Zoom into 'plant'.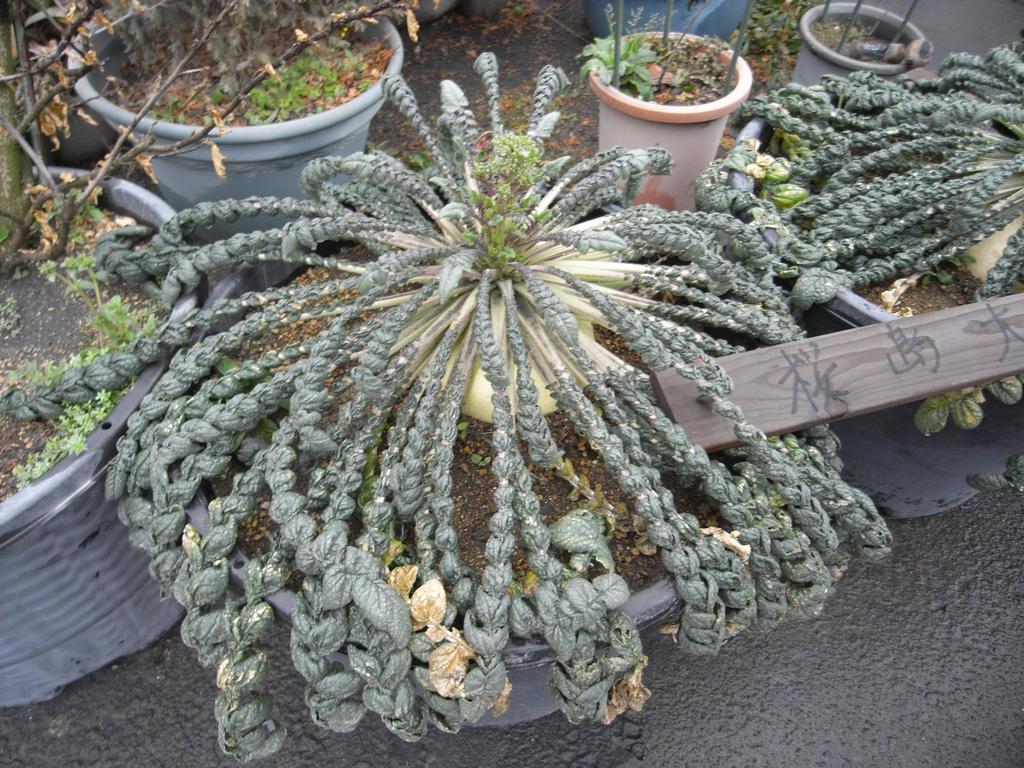
Zoom target: region(690, 42, 1023, 431).
